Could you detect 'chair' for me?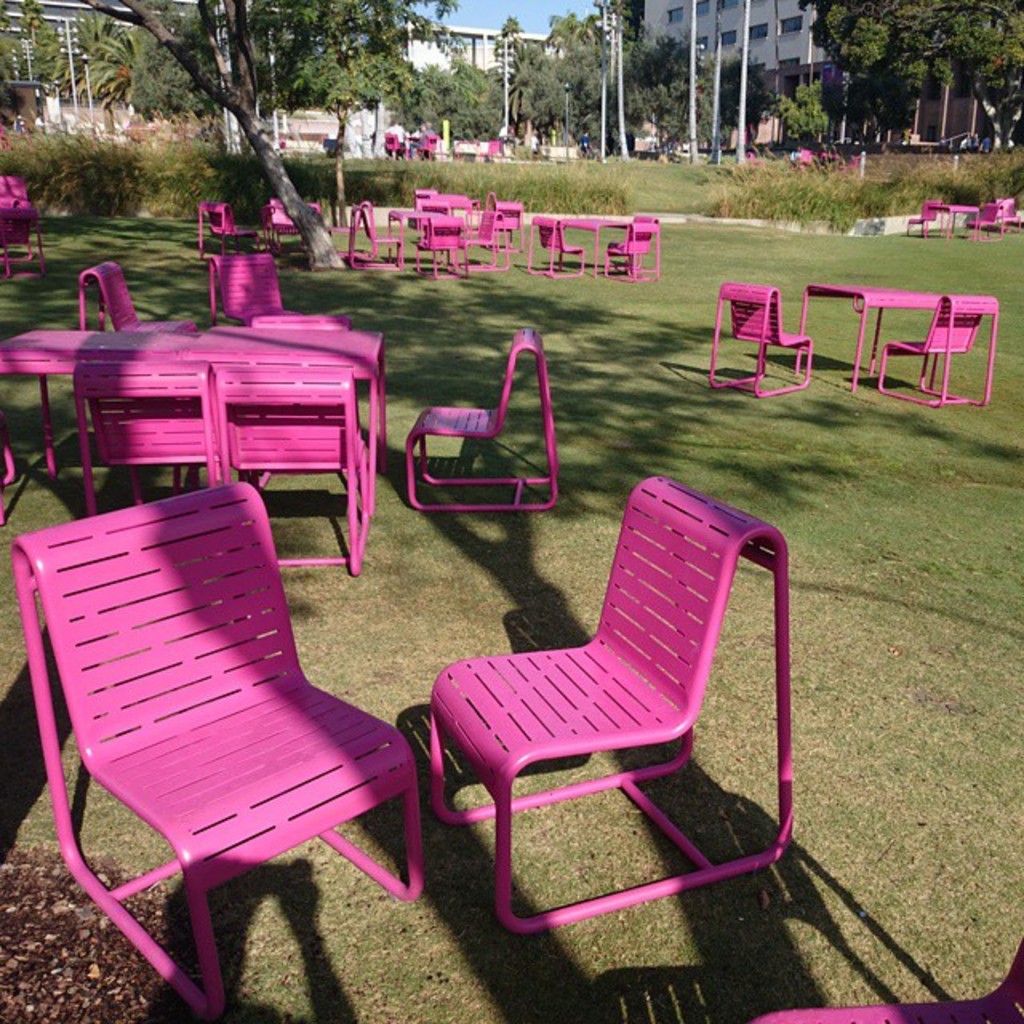
Detection result: 419,474,798,933.
